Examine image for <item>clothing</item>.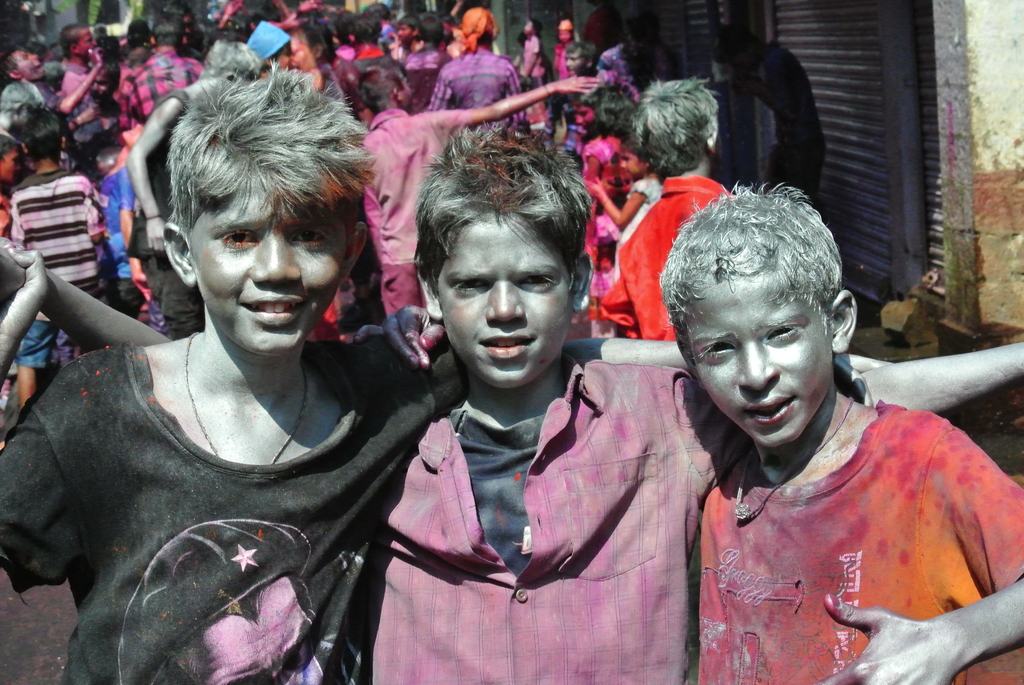
Examination result: 356/100/463/310.
